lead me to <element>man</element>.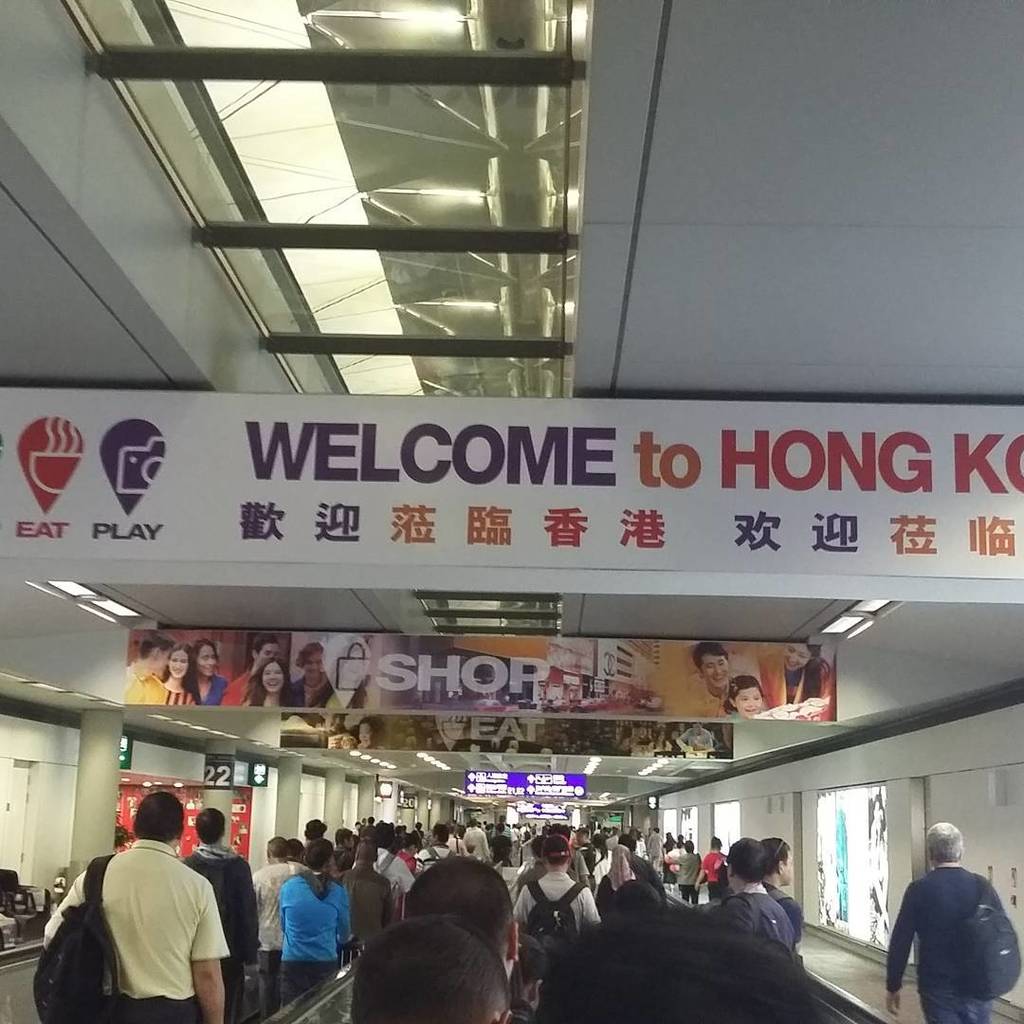
Lead to box=[337, 843, 386, 965].
